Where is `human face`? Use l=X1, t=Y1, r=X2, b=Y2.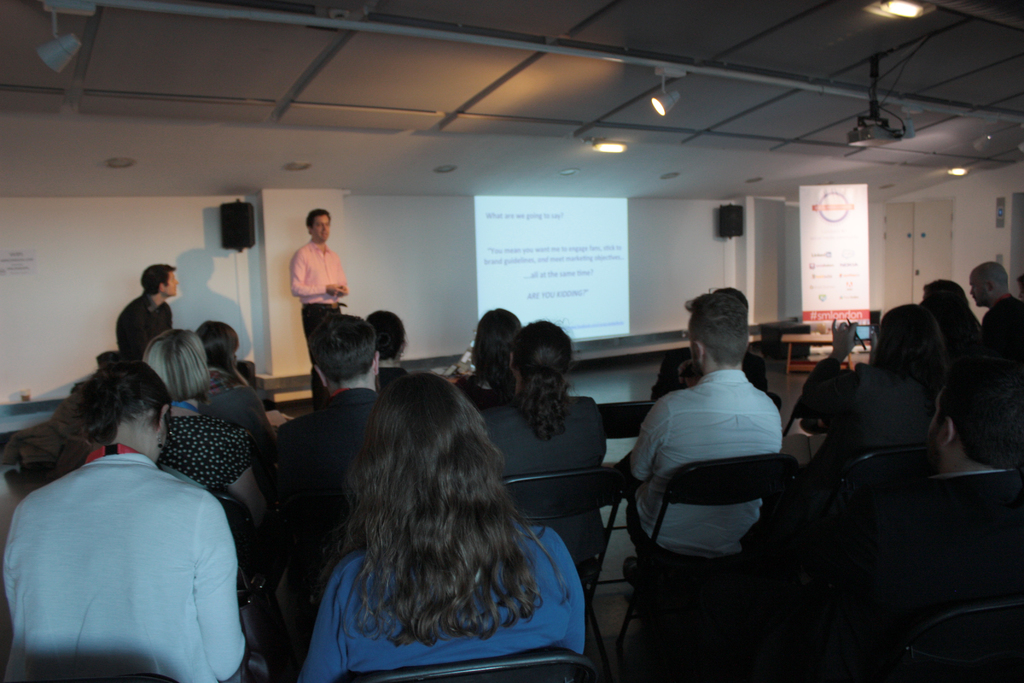
l=971, t=278, r=988, b=307.
